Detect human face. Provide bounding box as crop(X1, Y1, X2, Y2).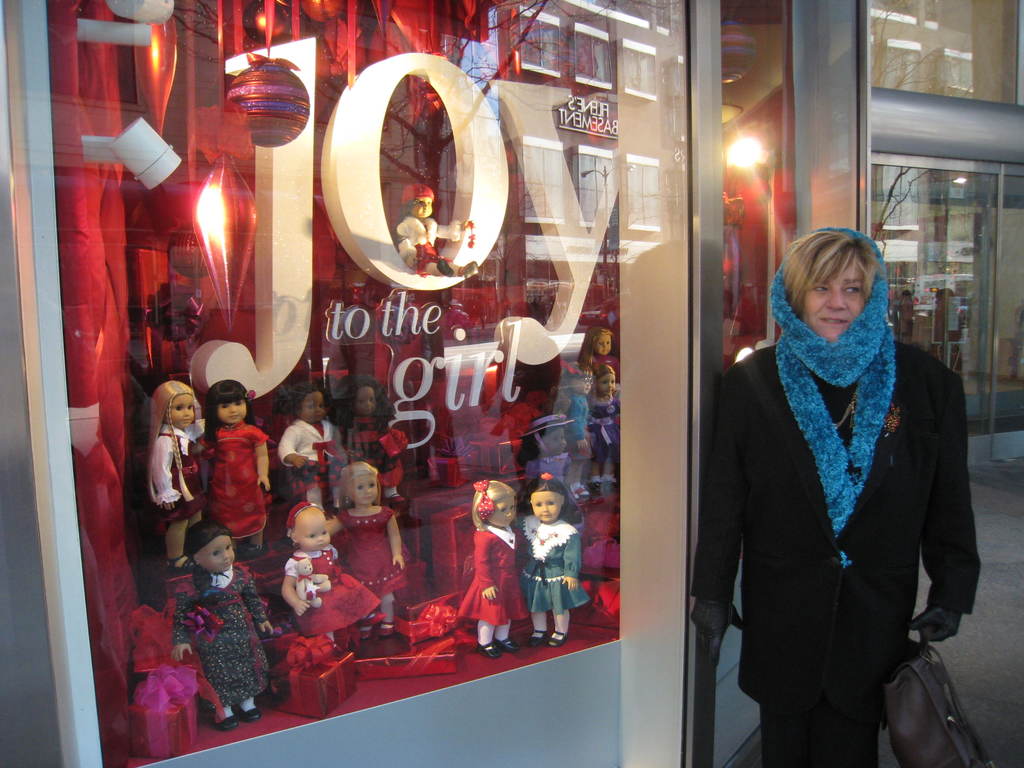
crop(219, 401, 247, 422).
